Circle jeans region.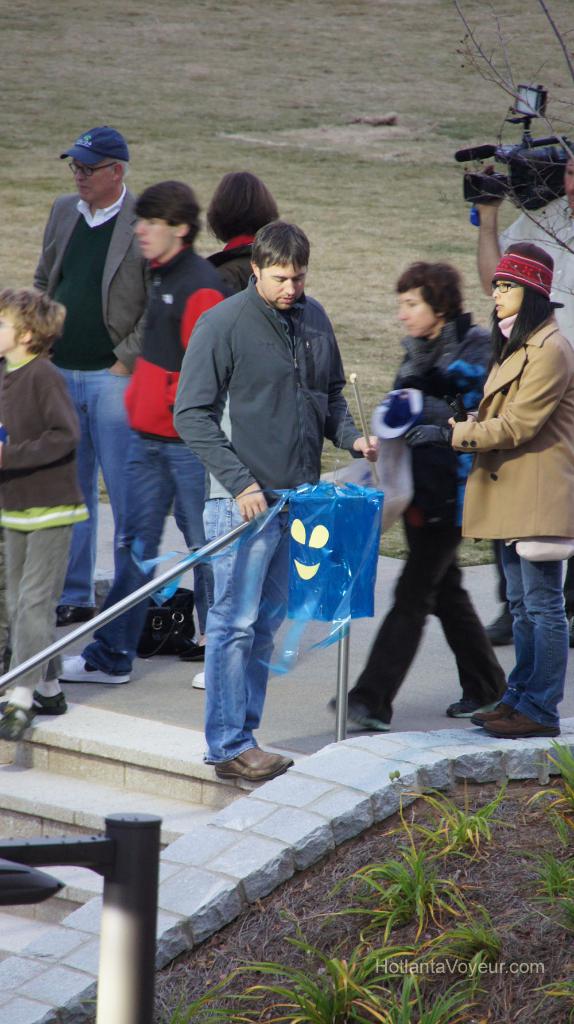
Region: <region>420, 542, 561, 727</region>.
